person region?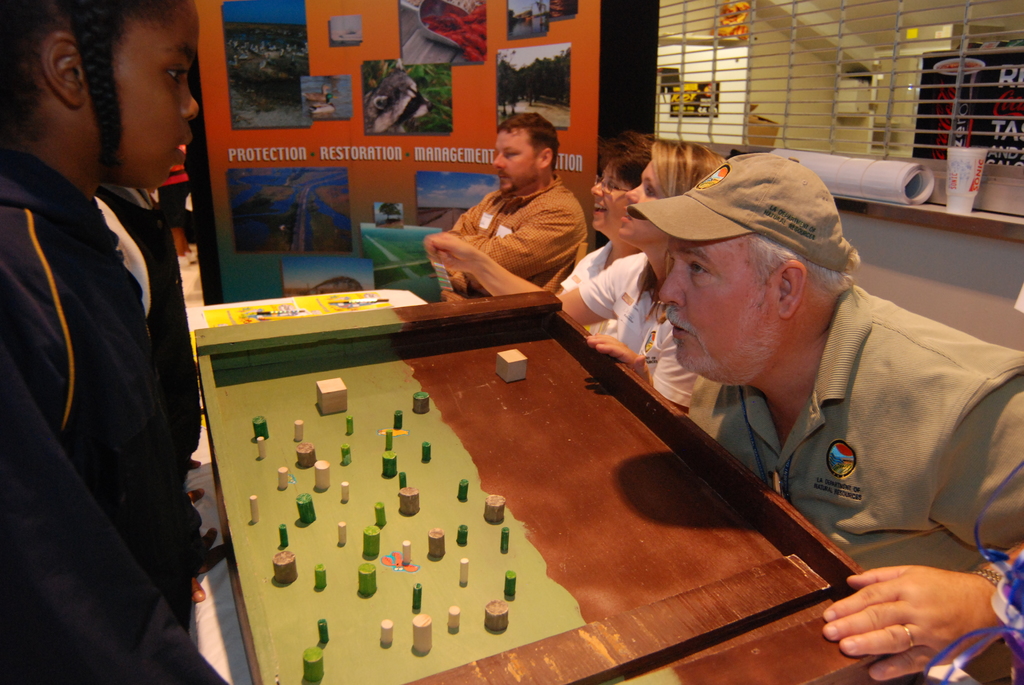
pyautogui.locateOnScreen(553, 148, 654, 341)
